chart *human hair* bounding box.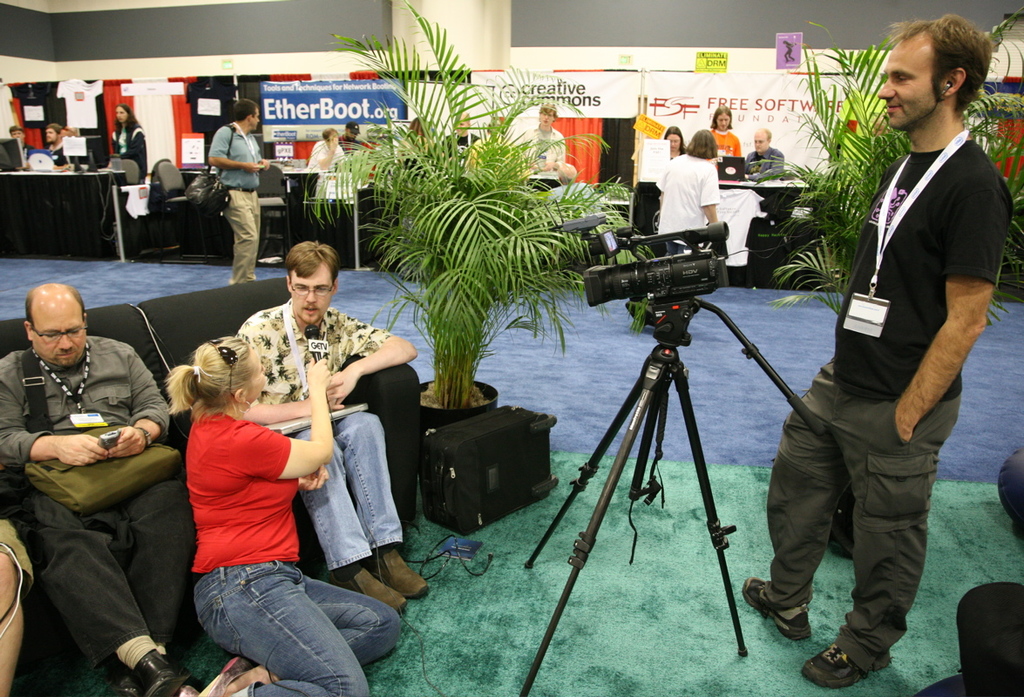
Charted: locate(24, 283, 88, 334).
